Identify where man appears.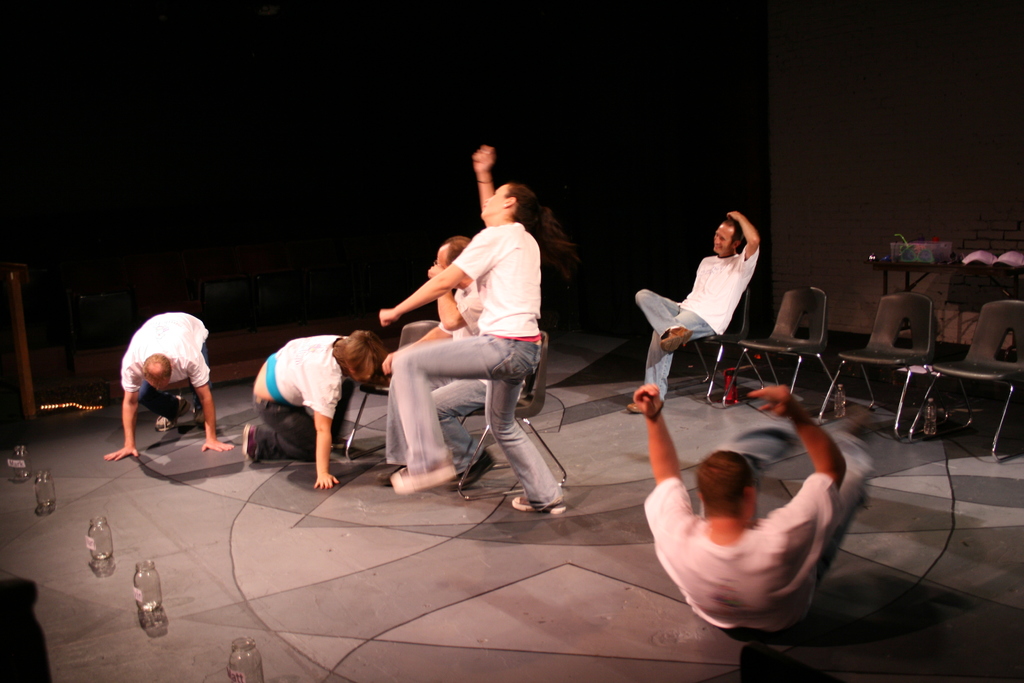
Appears at <region>625, 204, 764, 402</region>.
